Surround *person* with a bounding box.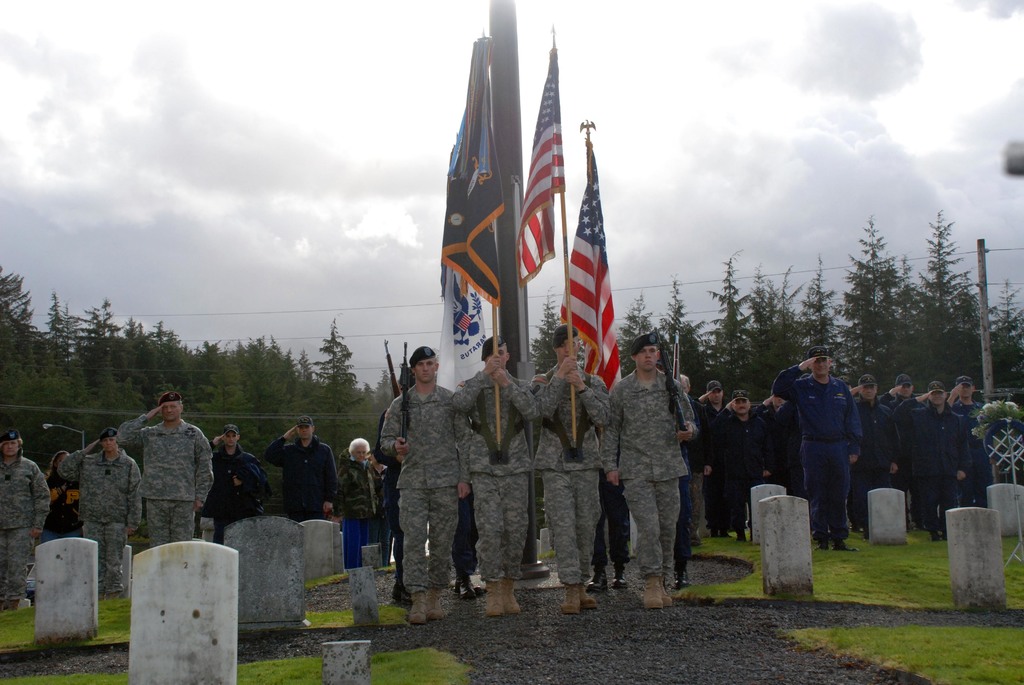
select_region(0, 426, 55, 611).
